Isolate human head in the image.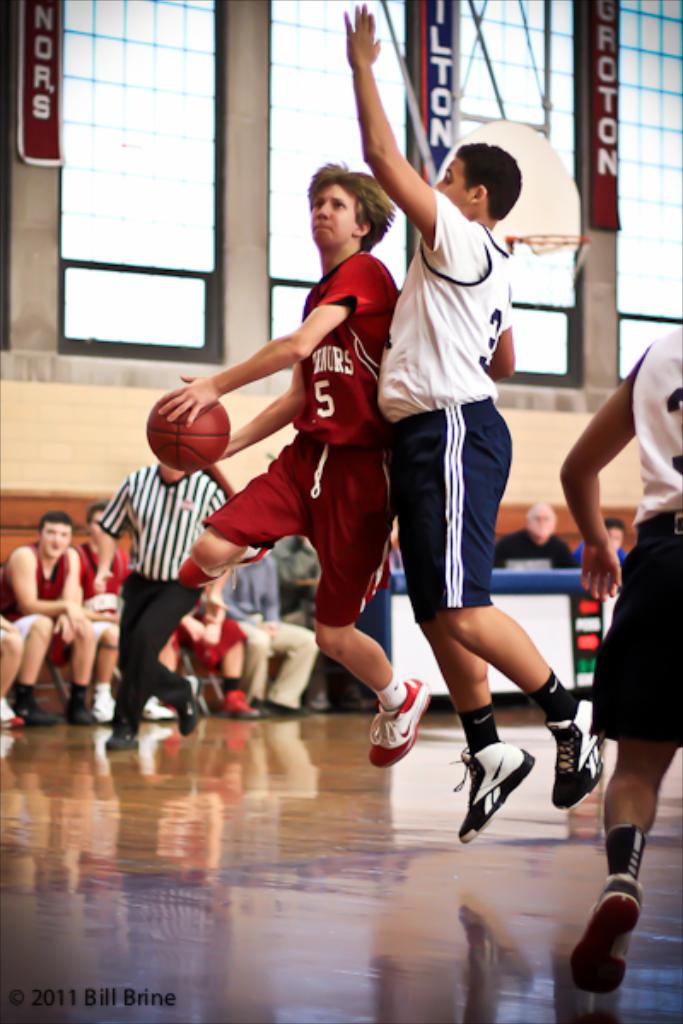
Isolated region: 87 498 106 543.
